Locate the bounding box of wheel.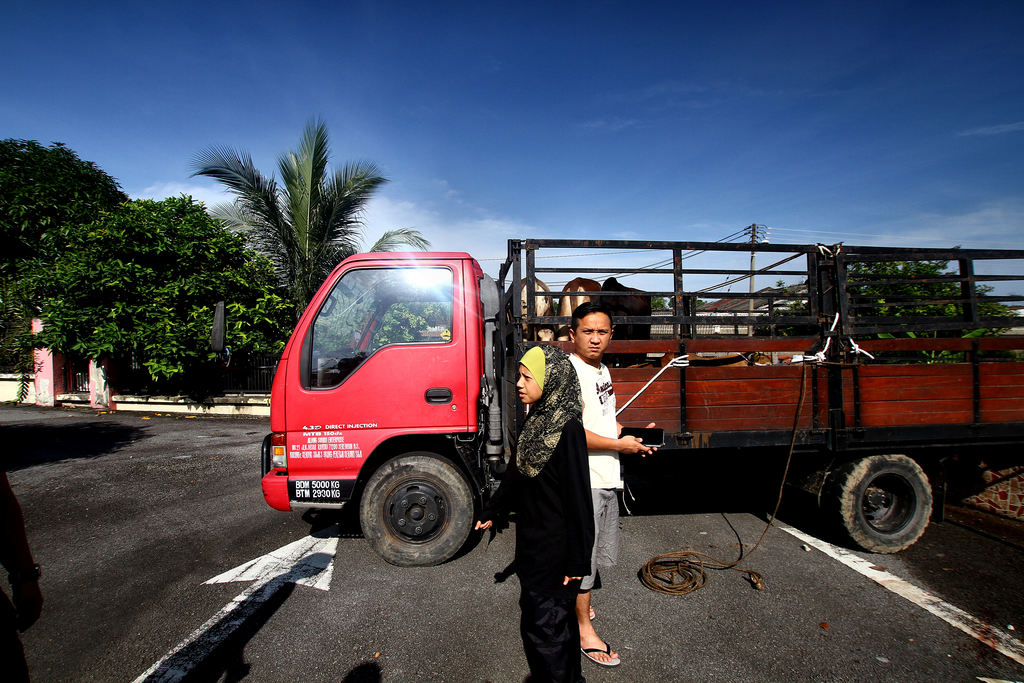
Bounding box: l=358, t=448, r=479, b=568.
